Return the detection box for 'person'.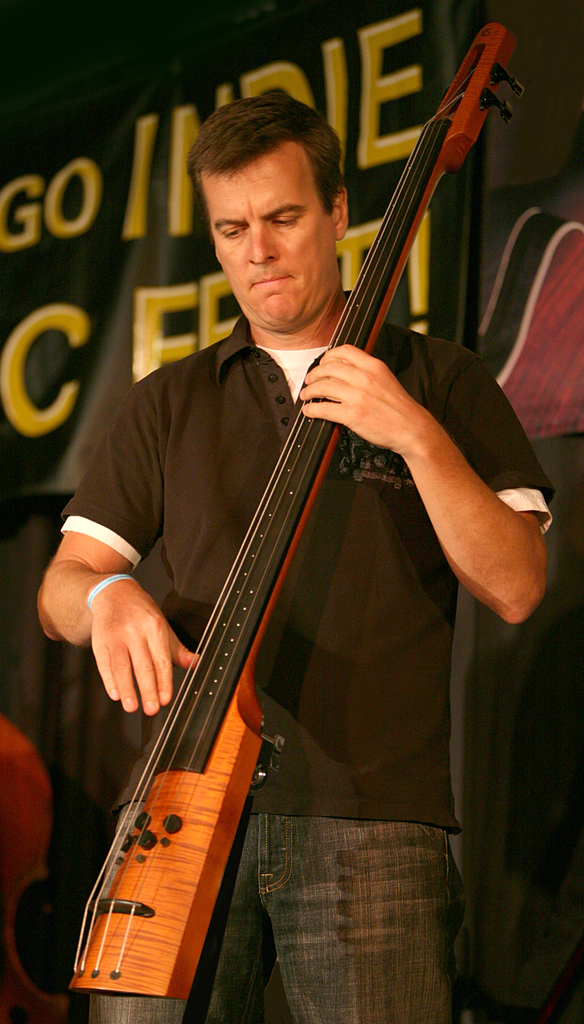
78:0:503:1023.
